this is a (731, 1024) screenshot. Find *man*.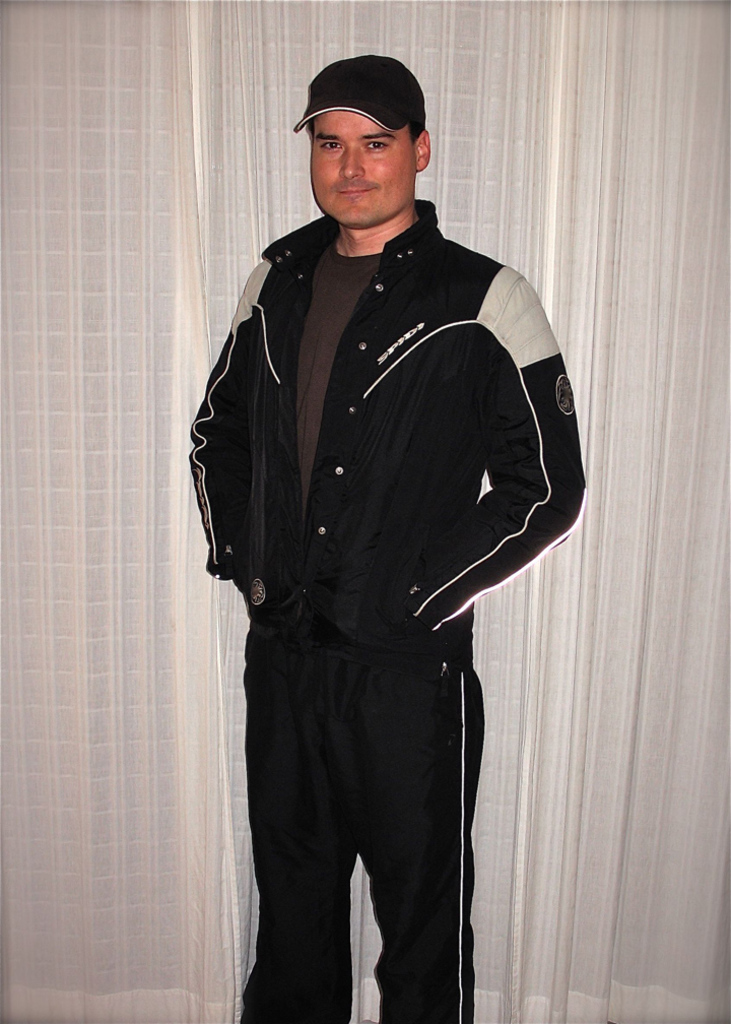
Bounding box: l=195, t=37, r=546, b=1023.
